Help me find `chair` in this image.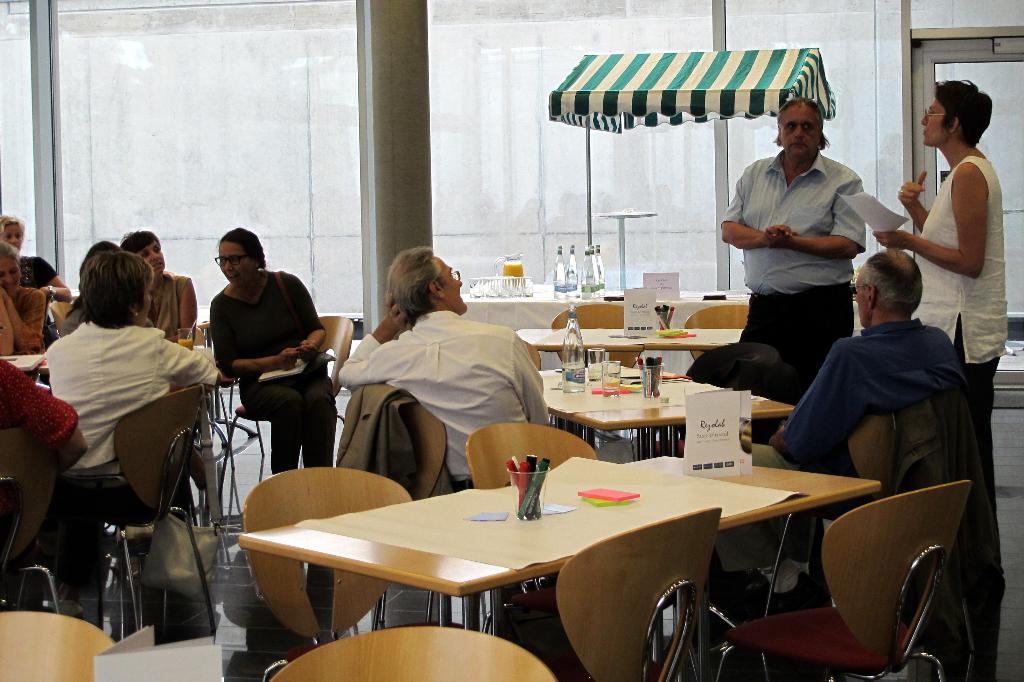
Found it: x1=268, y1=624, x2=554, y2=679.
